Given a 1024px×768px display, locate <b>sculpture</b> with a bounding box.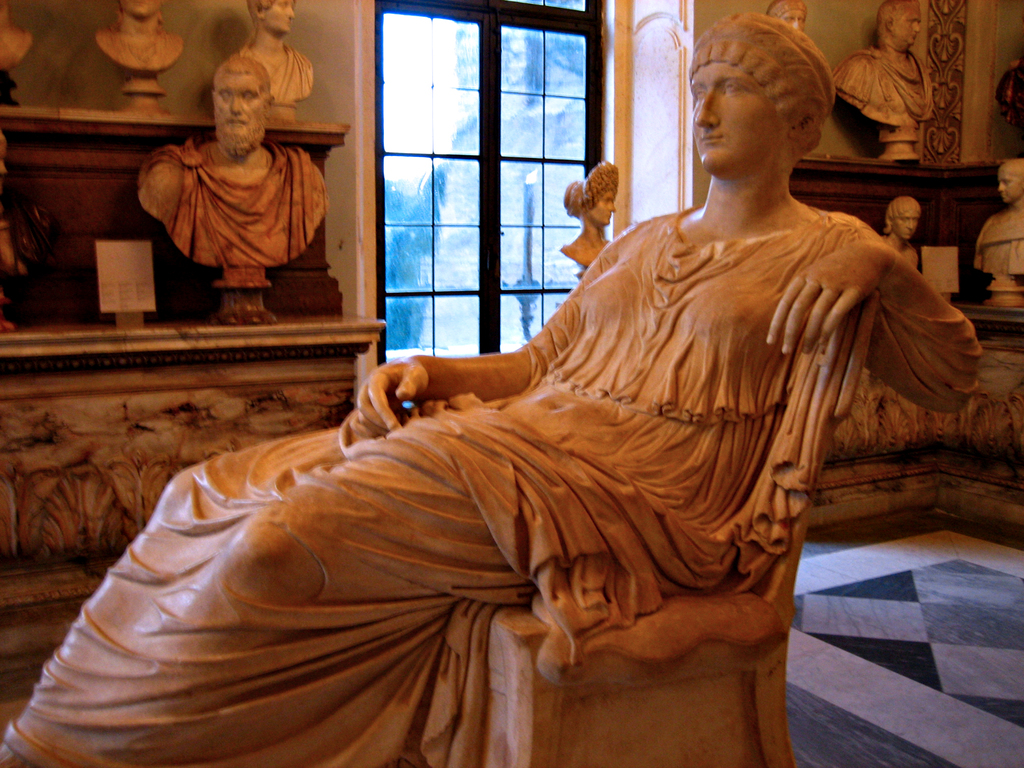
Located: <bbox>969, 148, 1023, 309</bbox>.
